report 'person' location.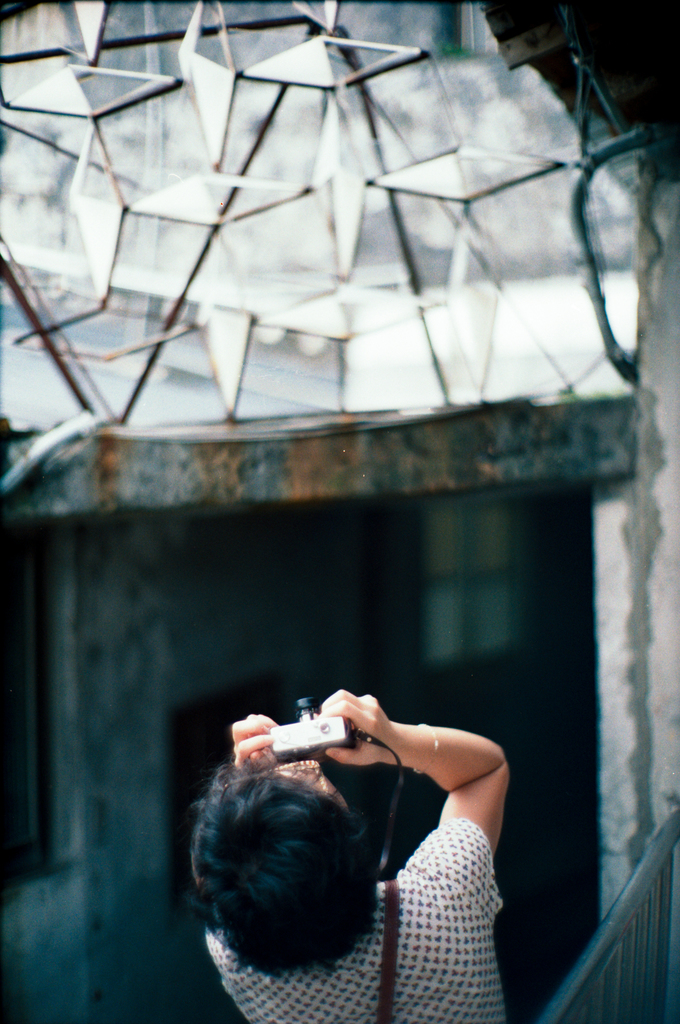
Report: Rect(167, 680, 501, 1023).
